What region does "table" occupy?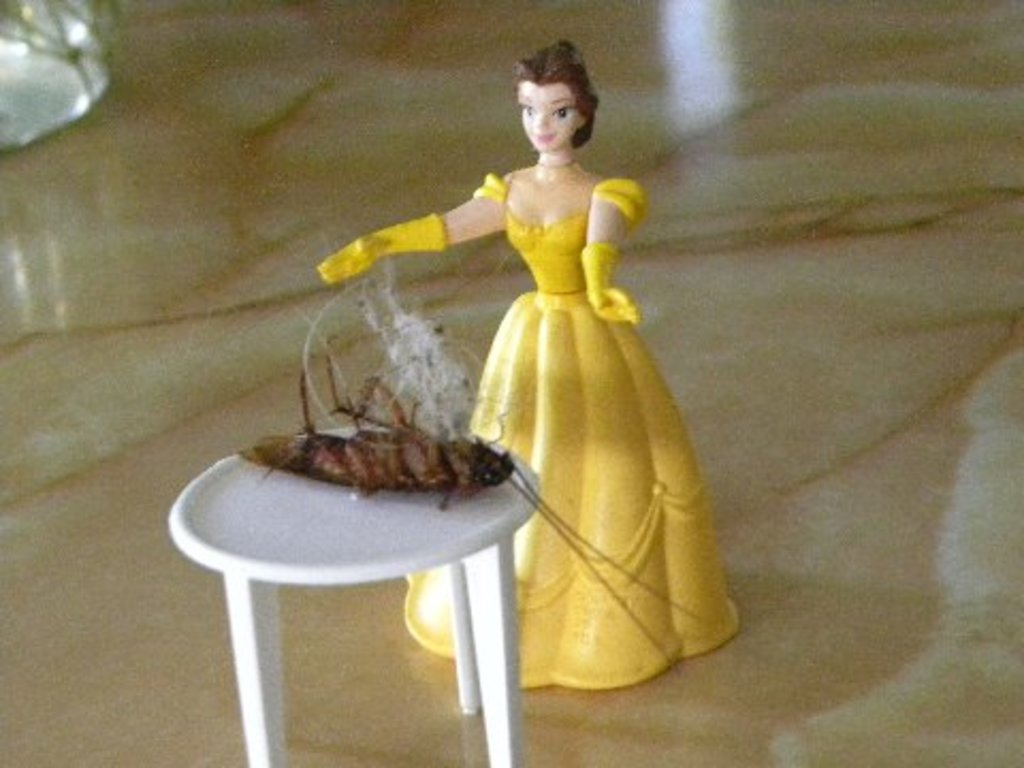
143/403/561/755.
